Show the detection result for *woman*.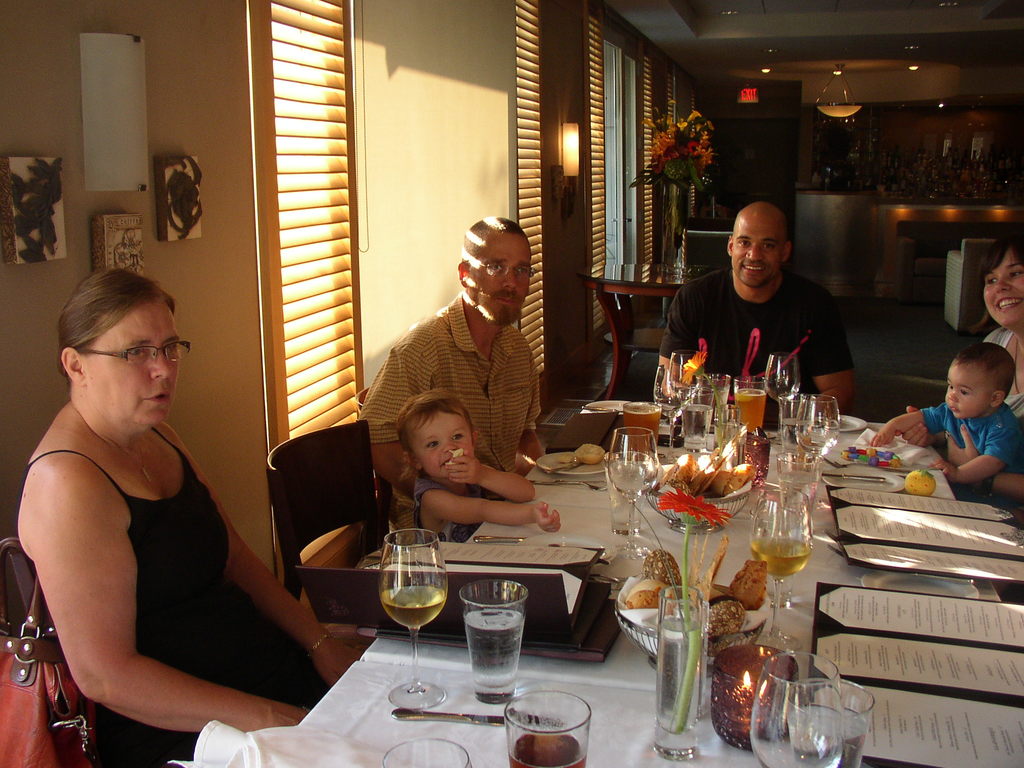
(x1=1, y1=241, x2=303, y2=767).
